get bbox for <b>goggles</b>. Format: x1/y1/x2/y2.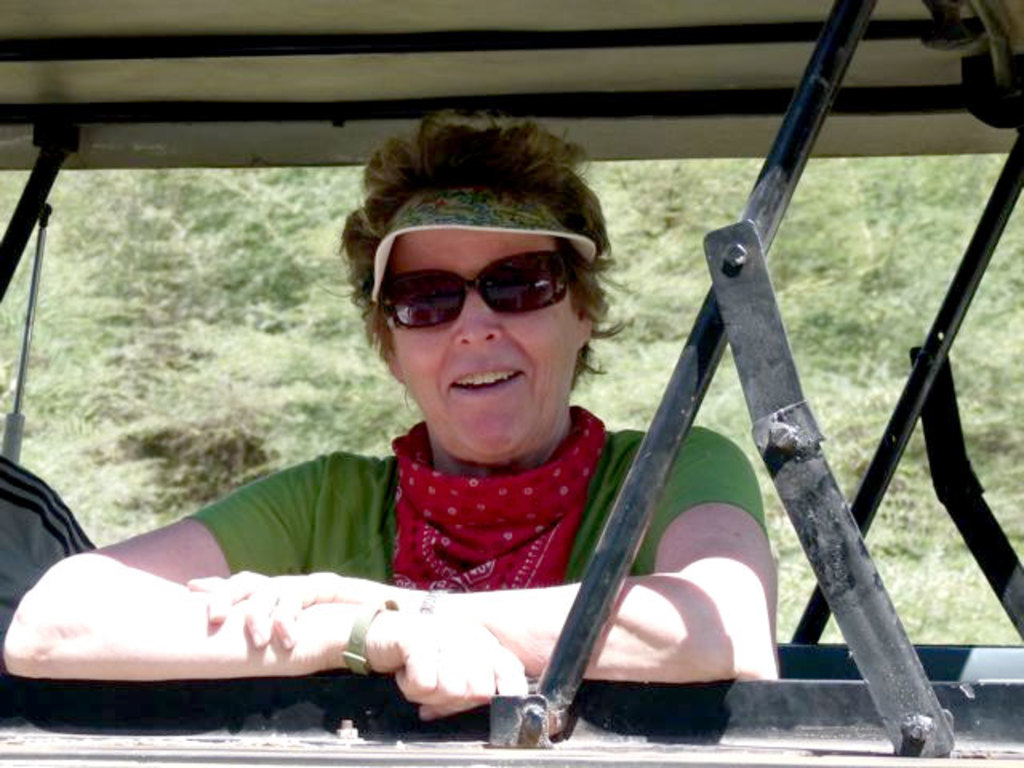
362/237/600/331.
